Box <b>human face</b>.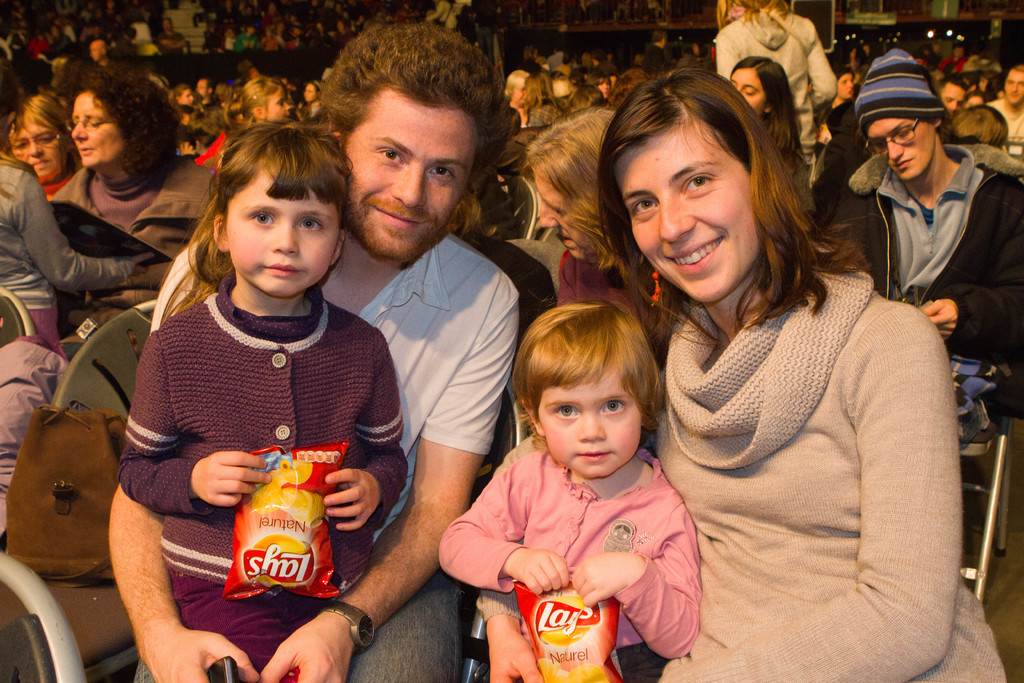
x1=731, y1=68, x2=771, y2=111.
